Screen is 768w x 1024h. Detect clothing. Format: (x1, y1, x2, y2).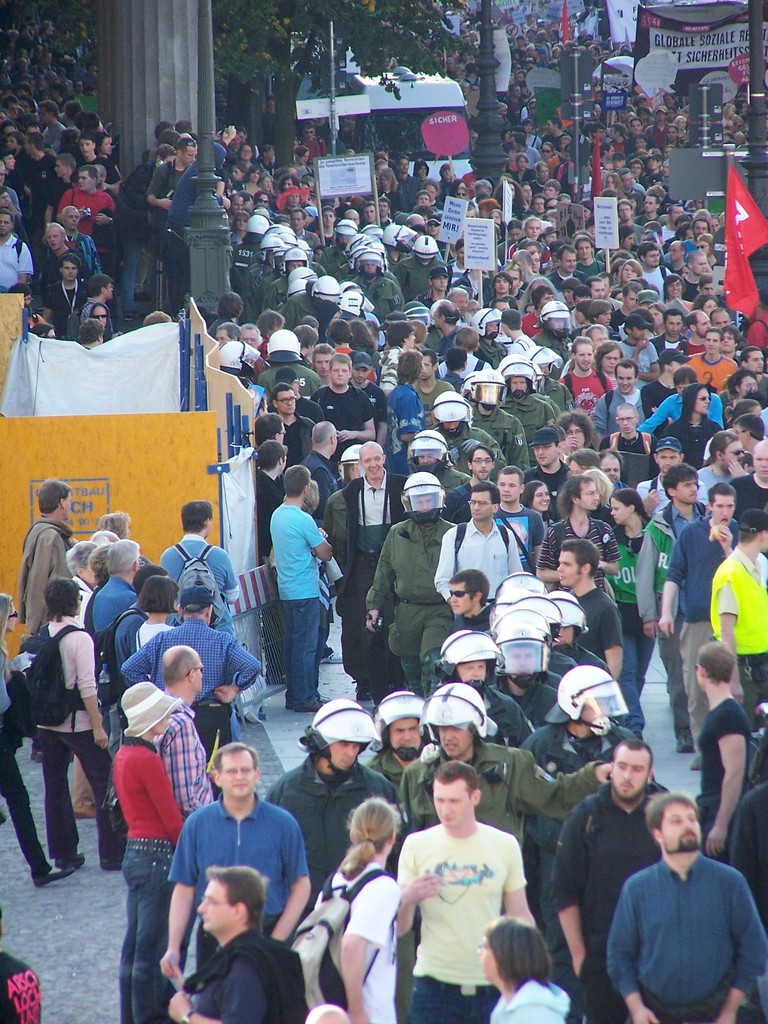
(551, 774, 659, 958).
